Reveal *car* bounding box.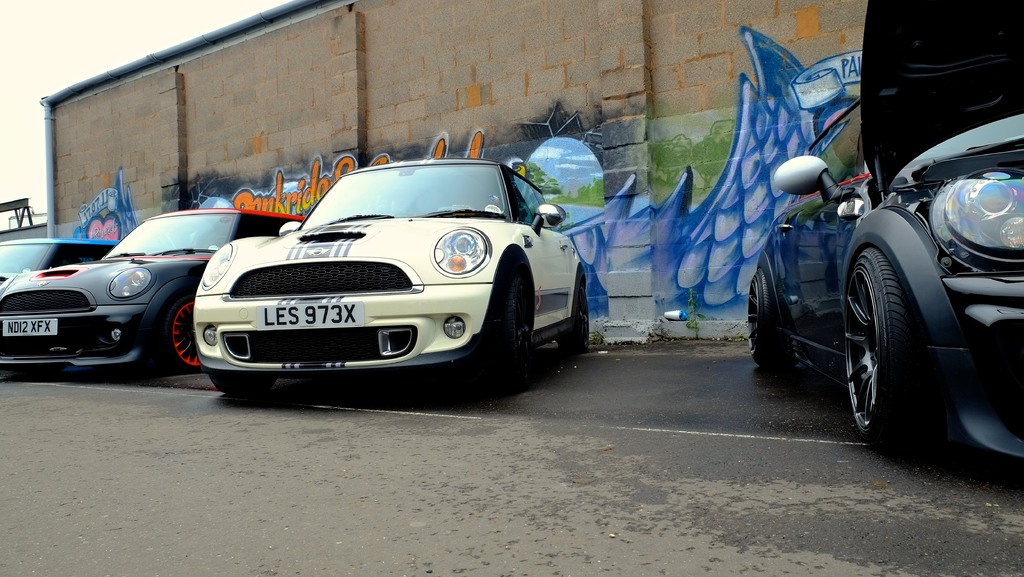
Revealed: box(0, 206, 304, 376).
